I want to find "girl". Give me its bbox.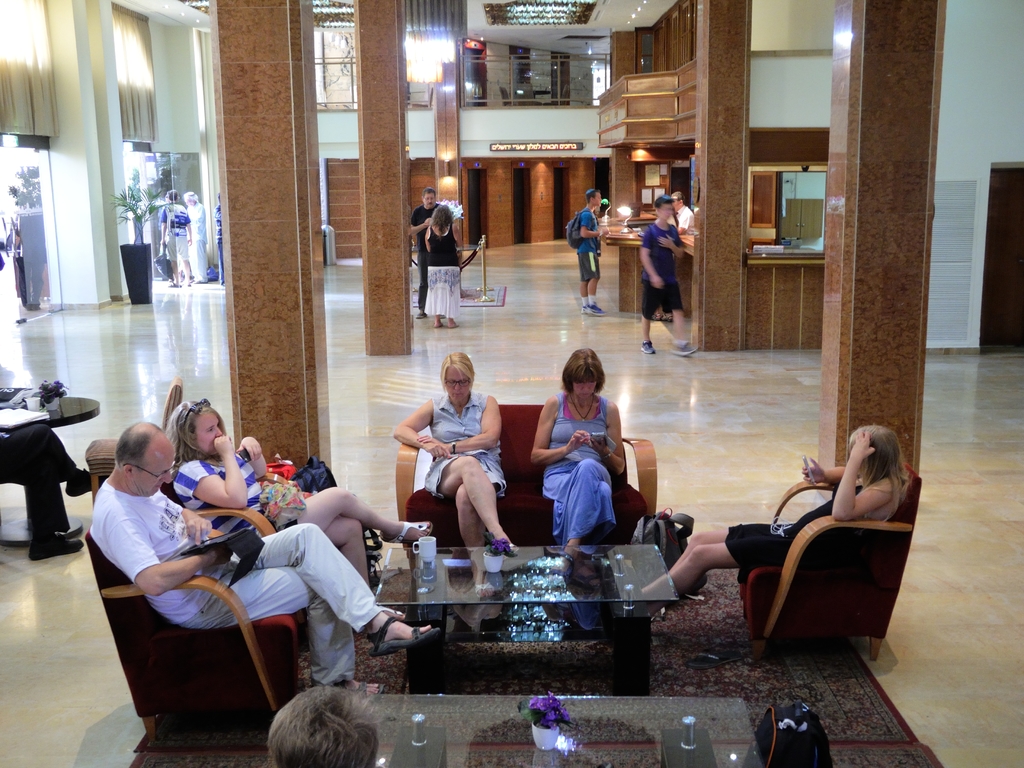
(636, 424, 915, 621).
